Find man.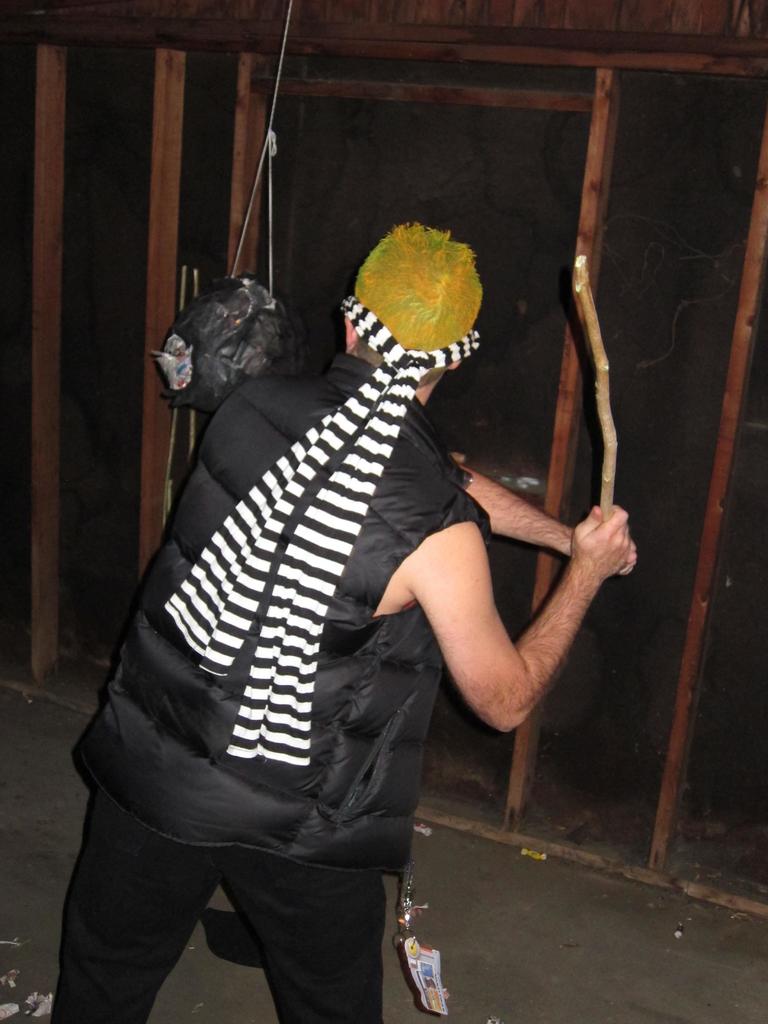
[x1=29, y1=198, x2=651, y2=1023].
